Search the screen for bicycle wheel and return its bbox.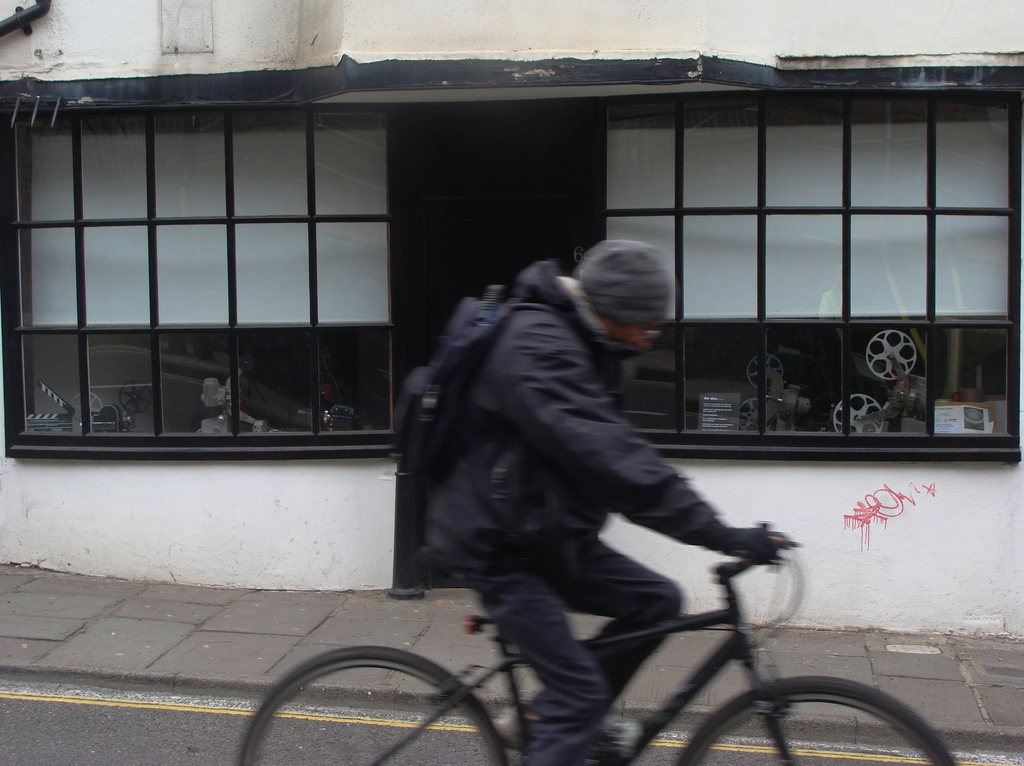
Found: l=249, t=648, r=480, b=754.
